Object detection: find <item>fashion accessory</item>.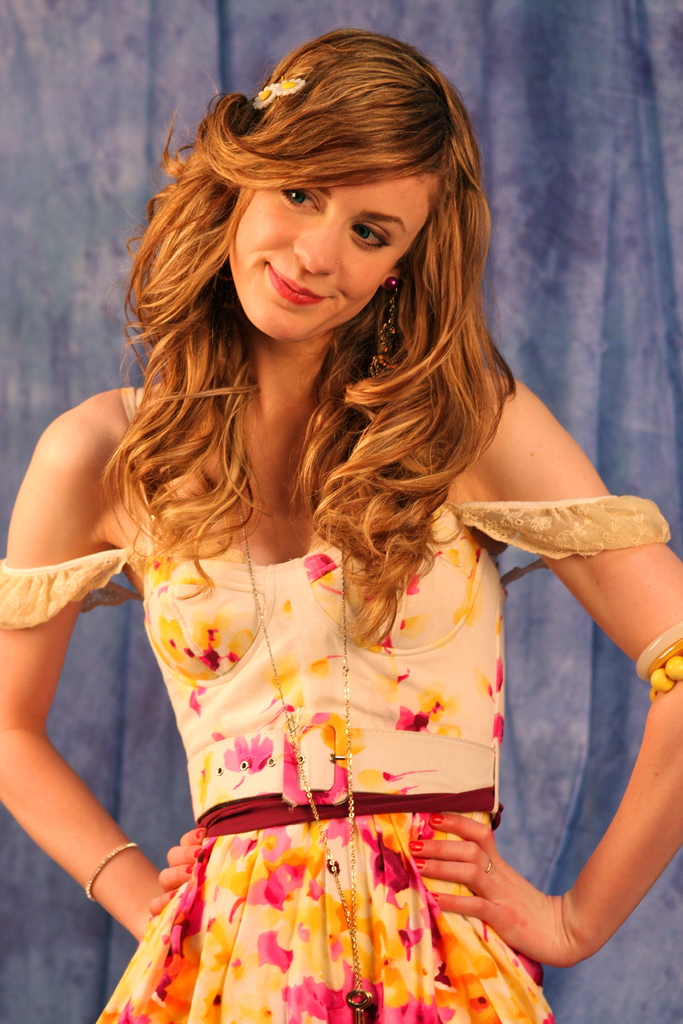
[left=365, top=277, right=404, bottom=385].
